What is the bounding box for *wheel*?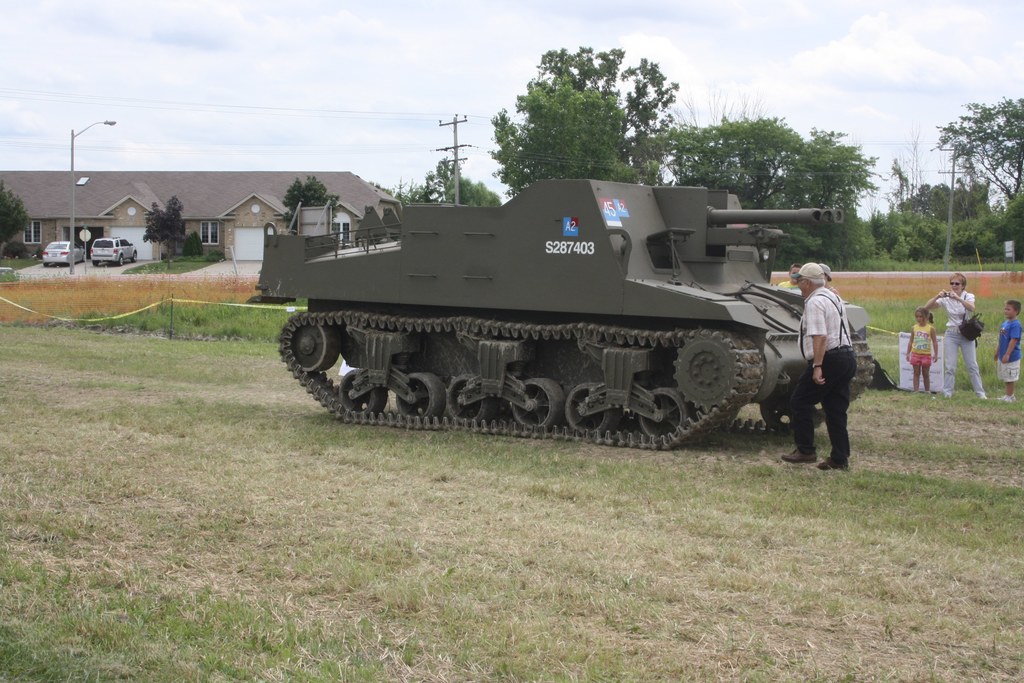
{"left": 117, "top": 254, "right": 124, "bottom": 266}.
